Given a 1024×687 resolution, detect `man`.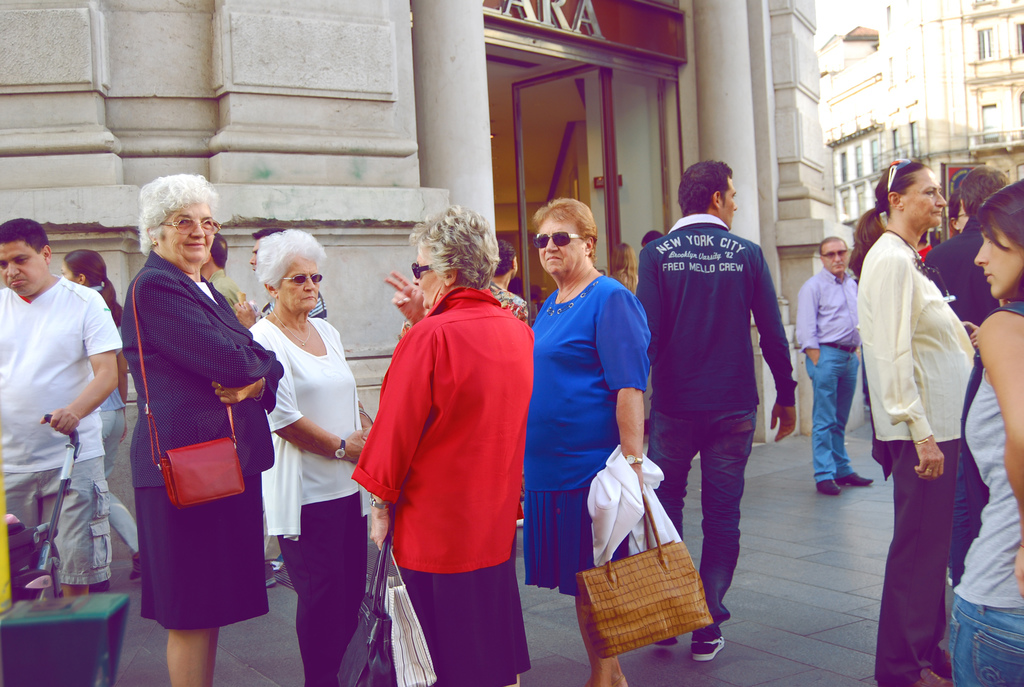
{"x1": 488, "y1": 238, "x2": 534, "y2": 322}.
